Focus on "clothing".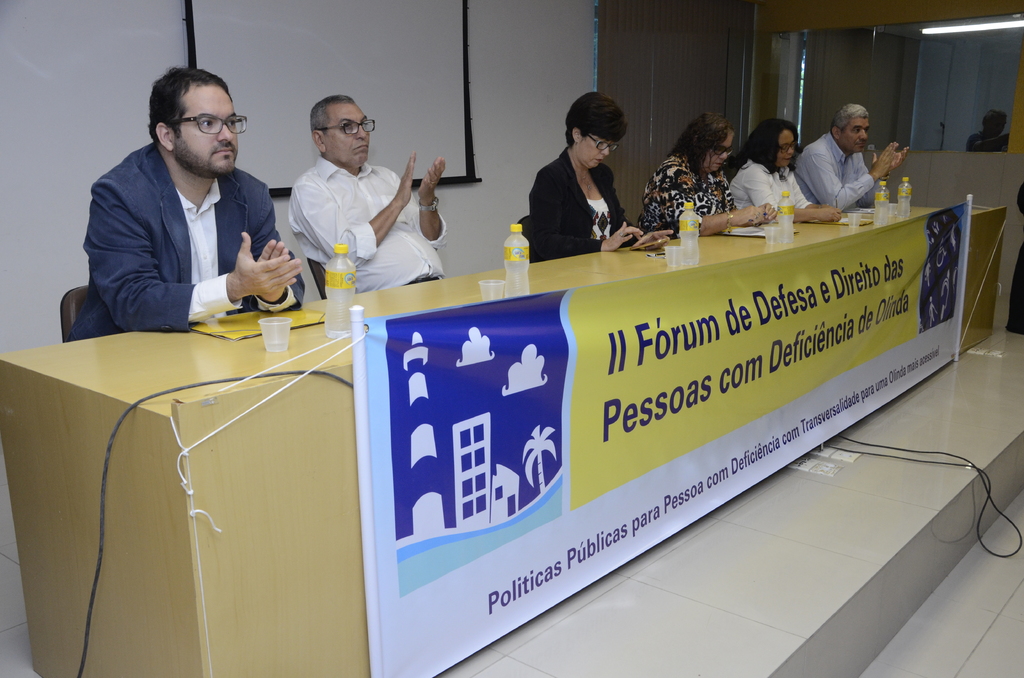
Focused at <box>81,136,292,334</box>.
